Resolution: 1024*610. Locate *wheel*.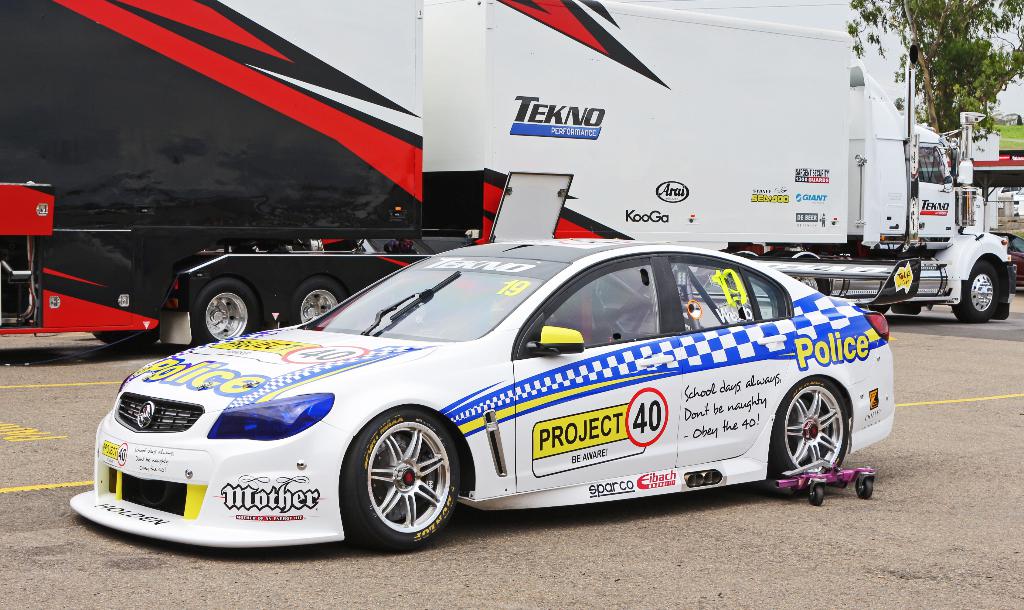
(770,377,851,474).
